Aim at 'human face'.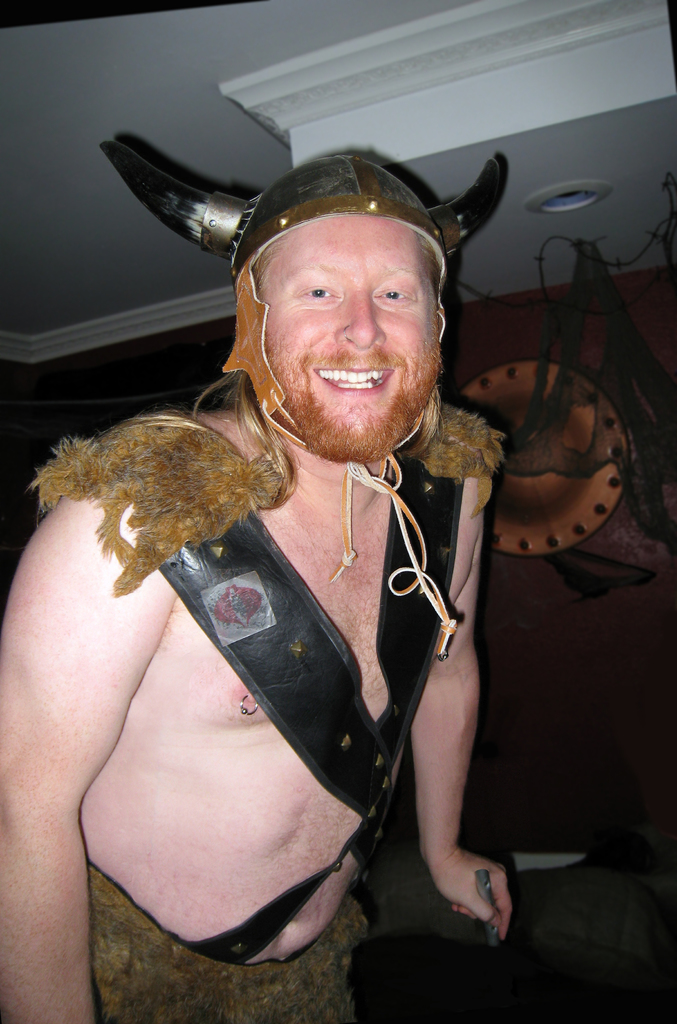
Aimed at left=253, top=220, right=445, bottom=461.
